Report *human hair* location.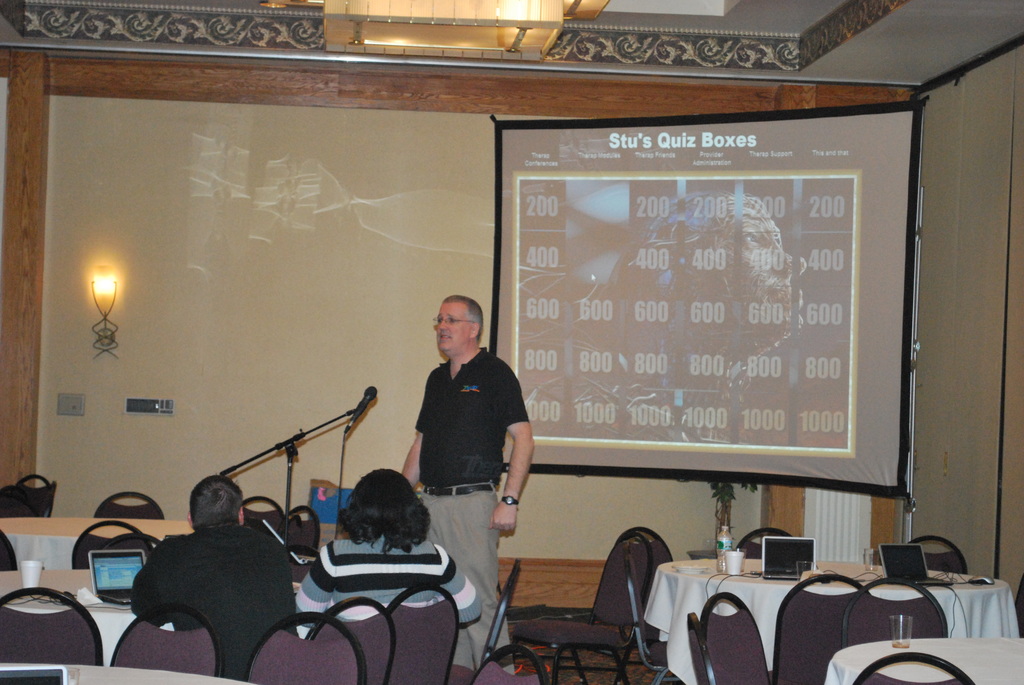
Report: (191, 476, 243, 524).
